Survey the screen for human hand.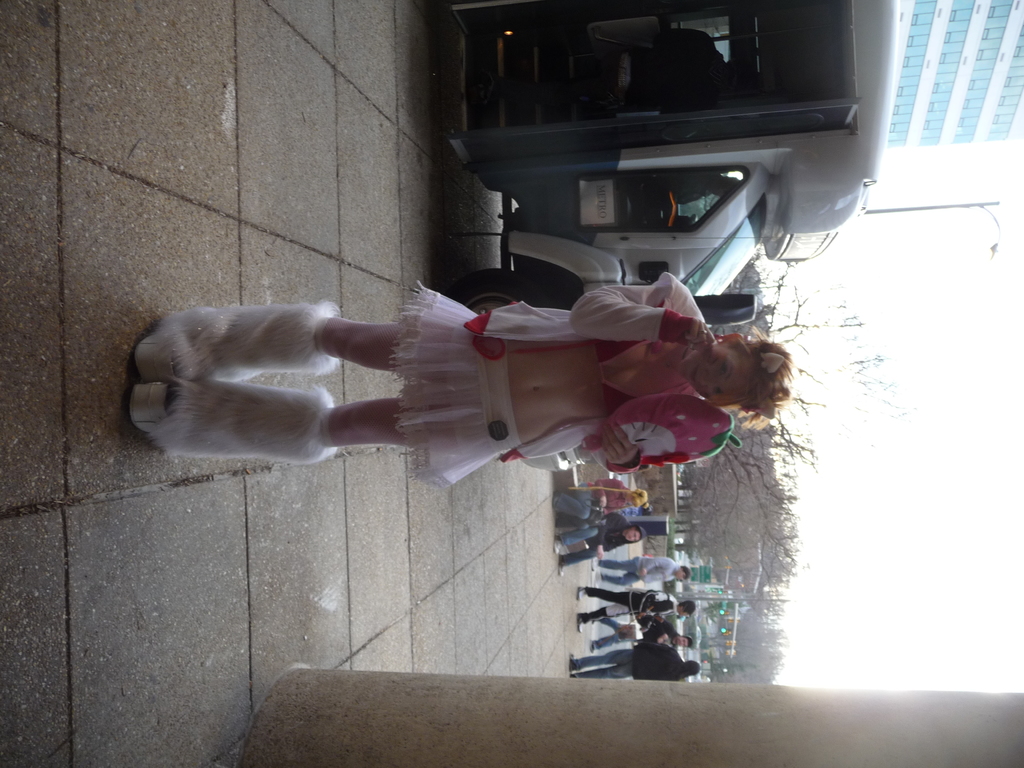
Survey found: 680/311/703/343.
